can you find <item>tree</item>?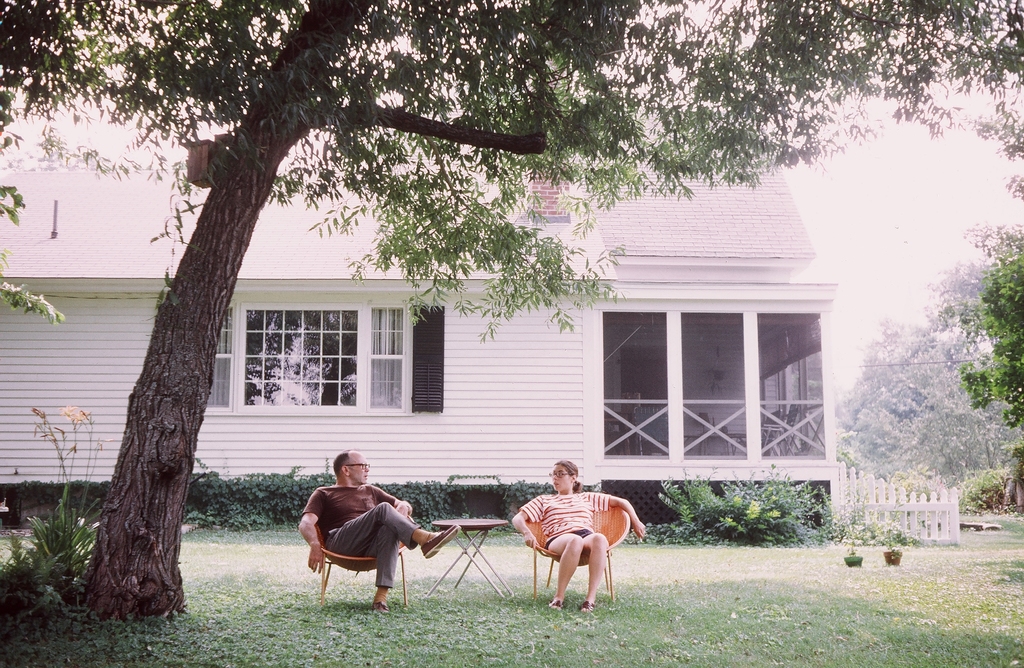
Yes, bounding box: 934:256:1023:491.
